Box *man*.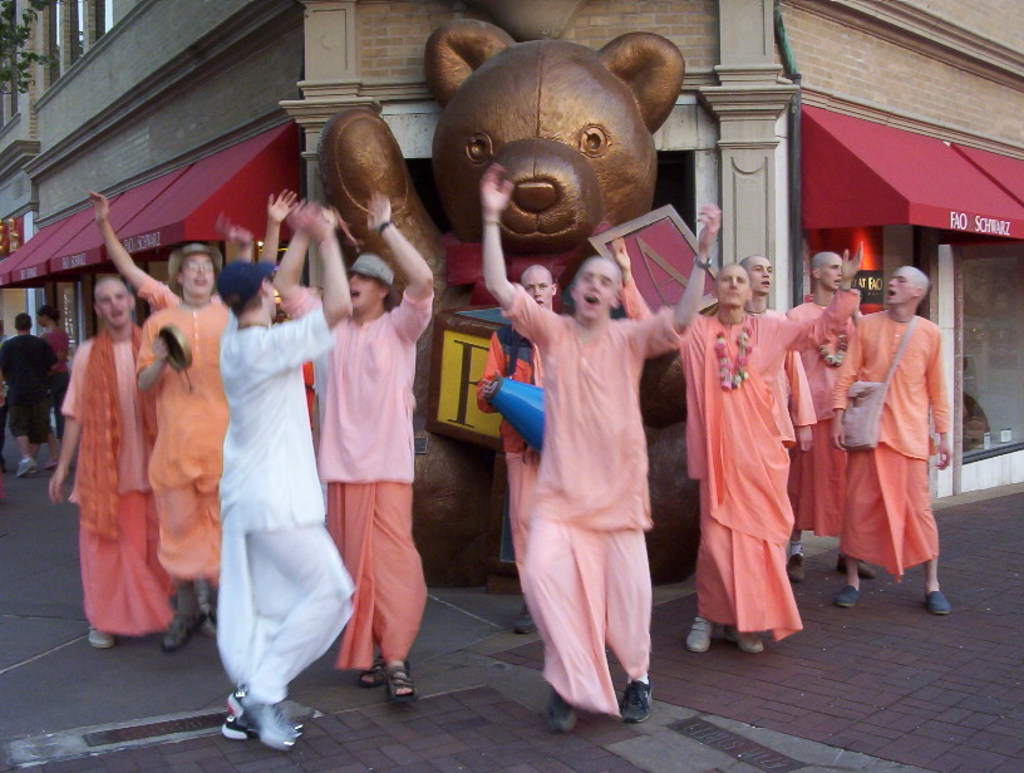
bbox=[607, 242, 870, 656].
